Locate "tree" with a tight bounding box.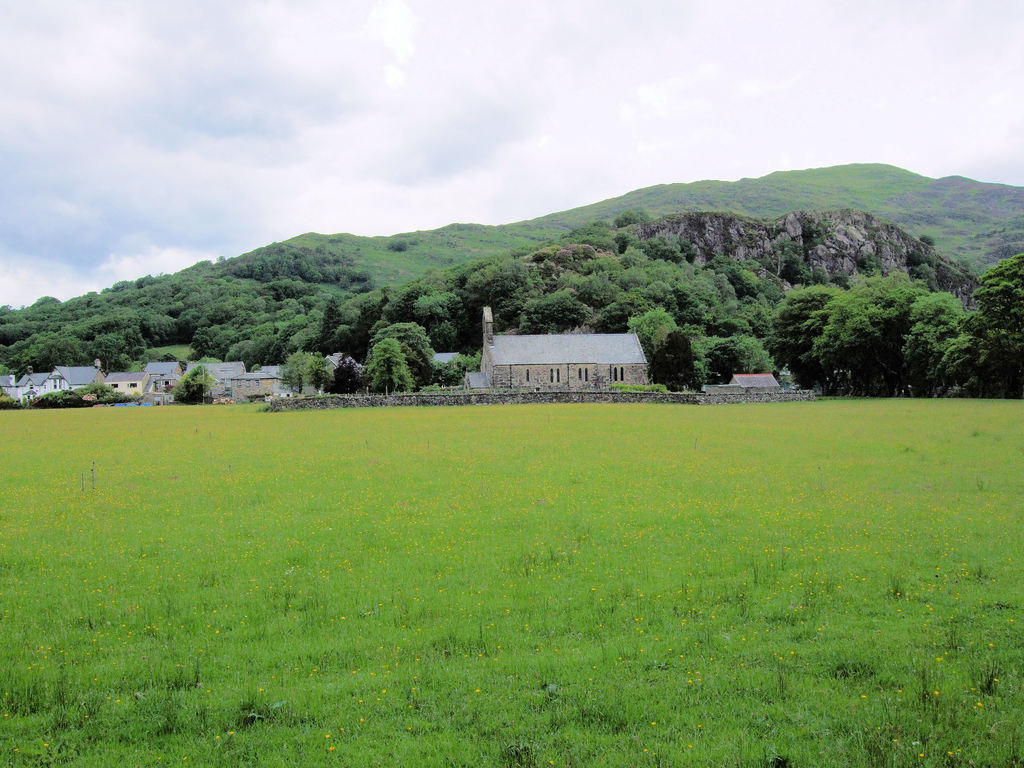
279, 349, 326, 393.
